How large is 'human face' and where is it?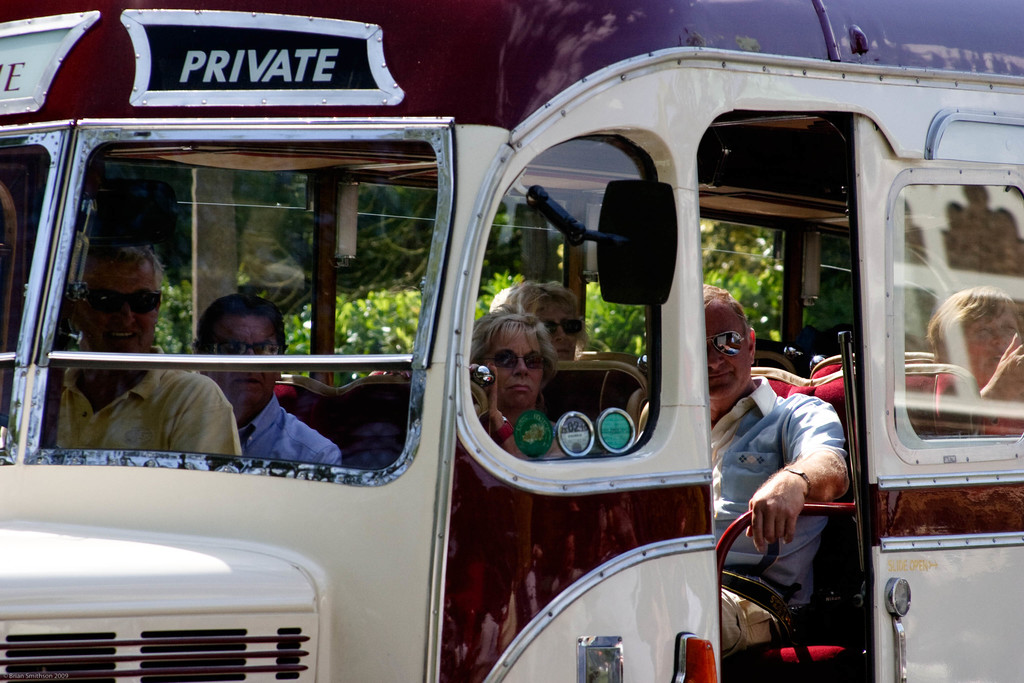
Bounding box: <box>205,313,274,415</box>.
